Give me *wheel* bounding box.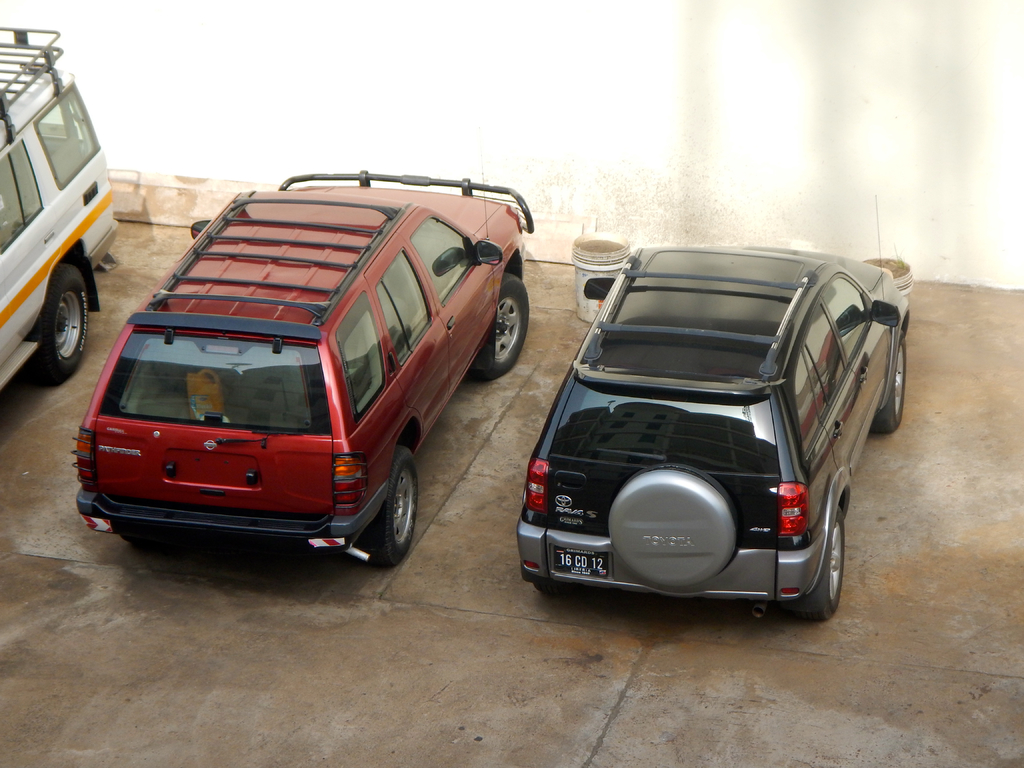
(left=872, top=332, right=906, bottom=433).
